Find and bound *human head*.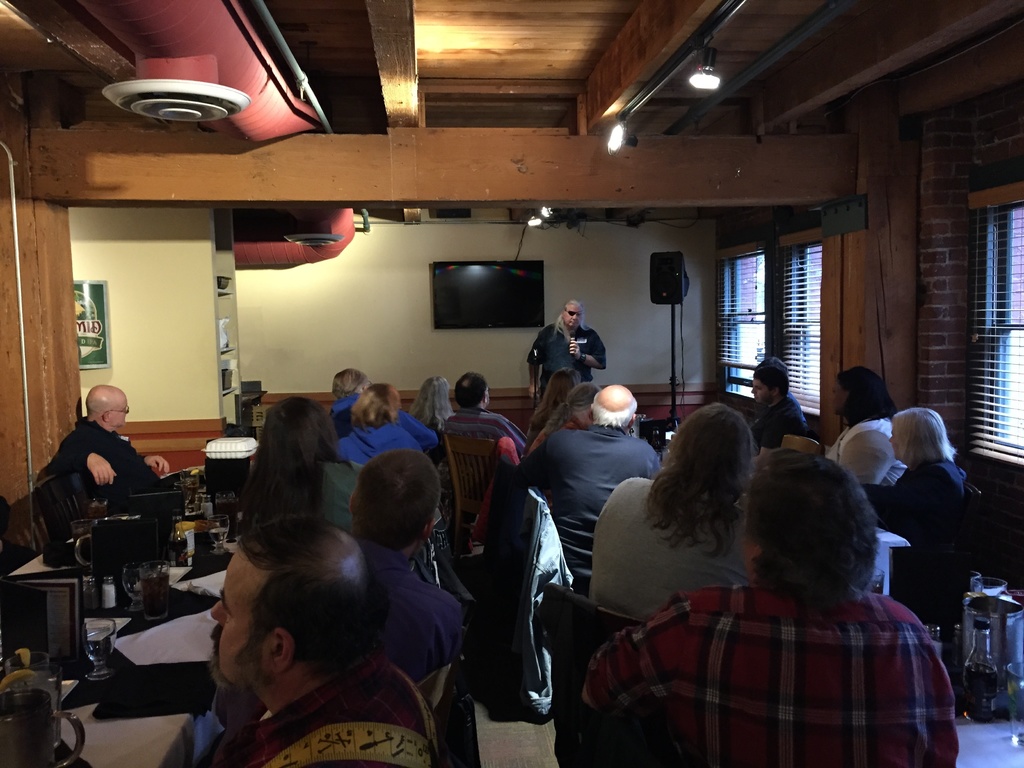
Bound: box=[262, 398, 343, 475].
